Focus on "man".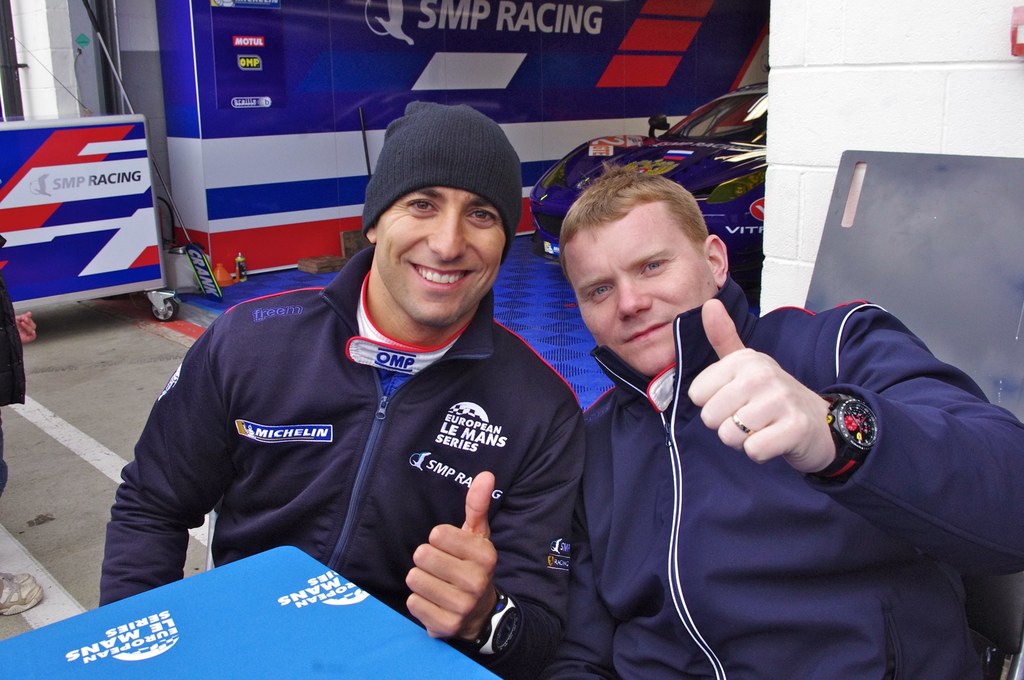
Focused at (143,99,577,673).
